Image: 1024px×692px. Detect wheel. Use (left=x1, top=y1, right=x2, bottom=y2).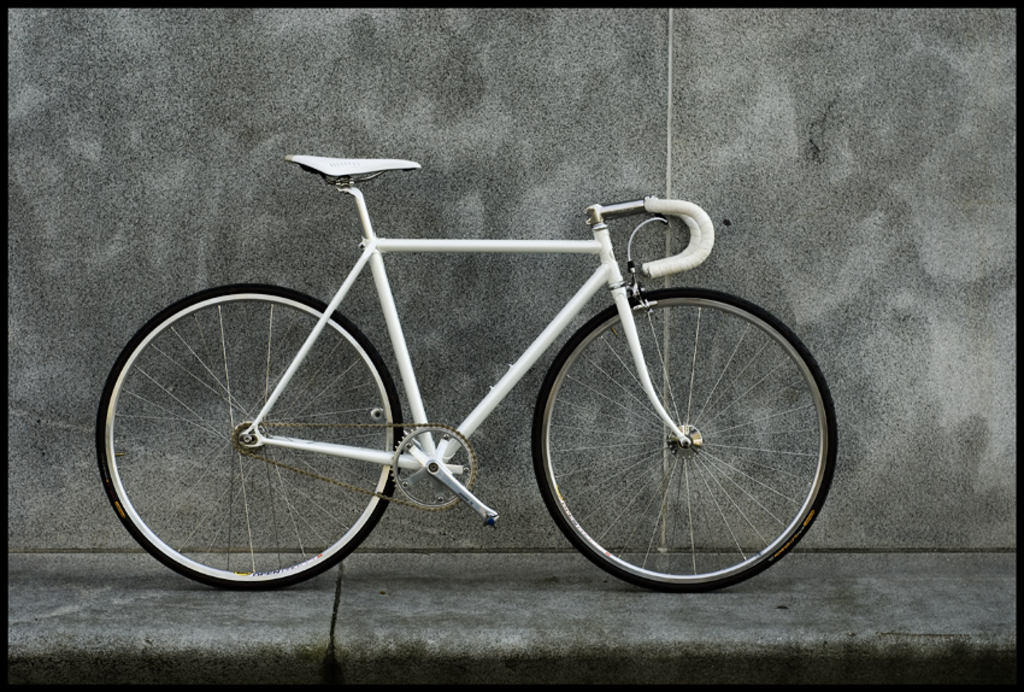
(left=95, top=287, right=406, bottom=591).
